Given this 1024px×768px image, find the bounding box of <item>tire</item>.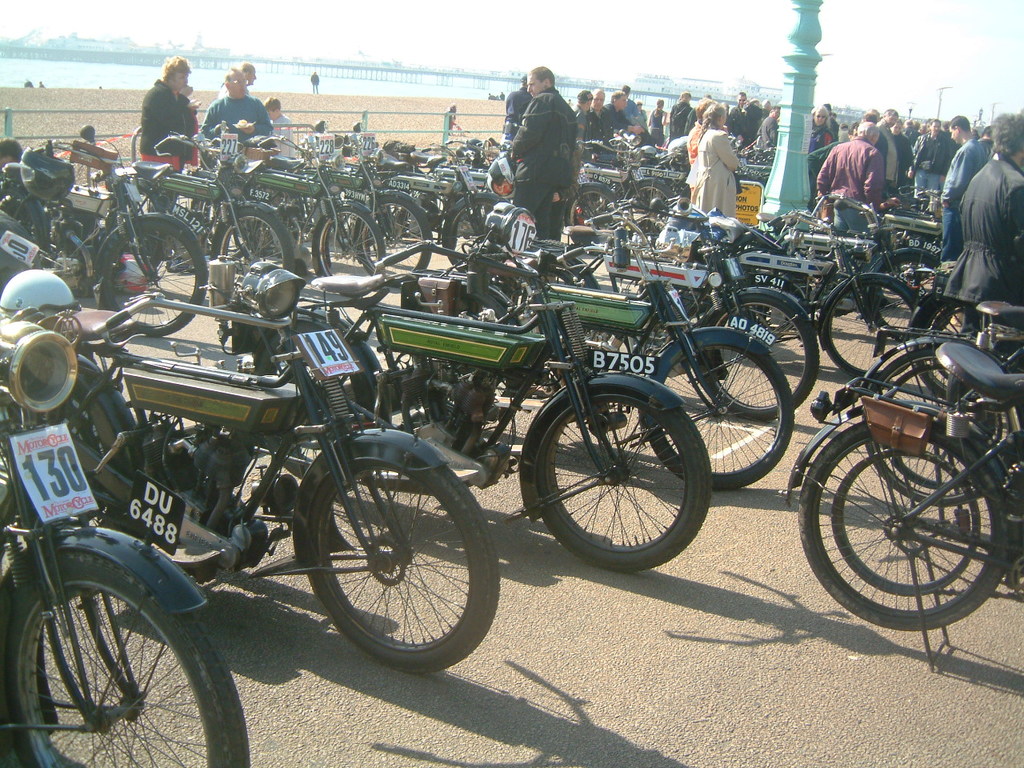
x1=694 y1=296 x2=818 y2=420.
